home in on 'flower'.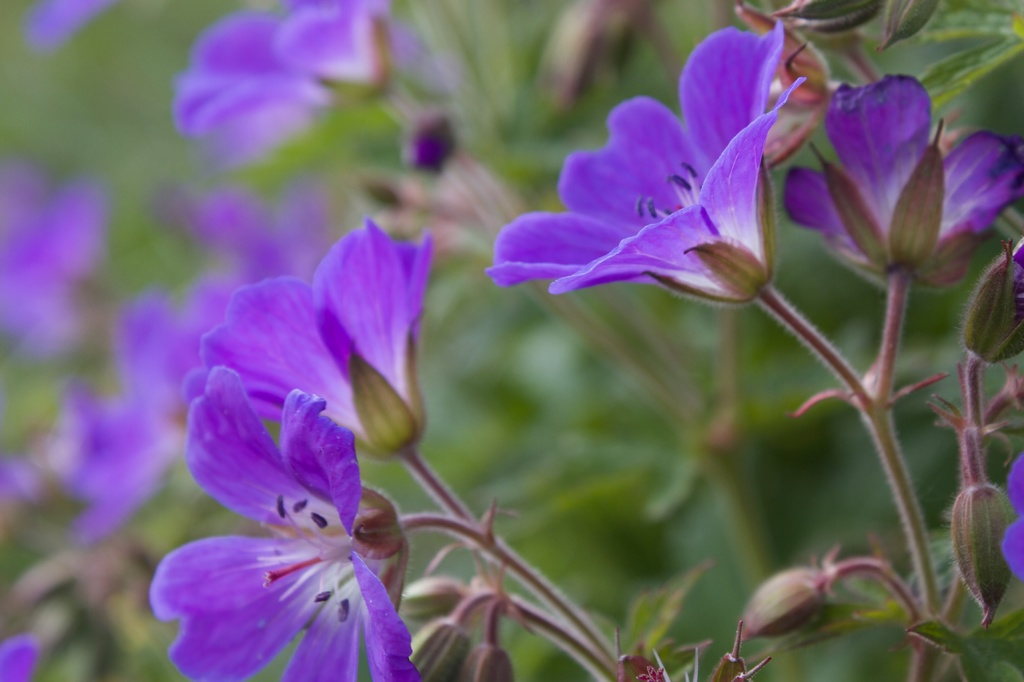
Homed in at [x1=0, y1=165, x2=113, y2=350].
